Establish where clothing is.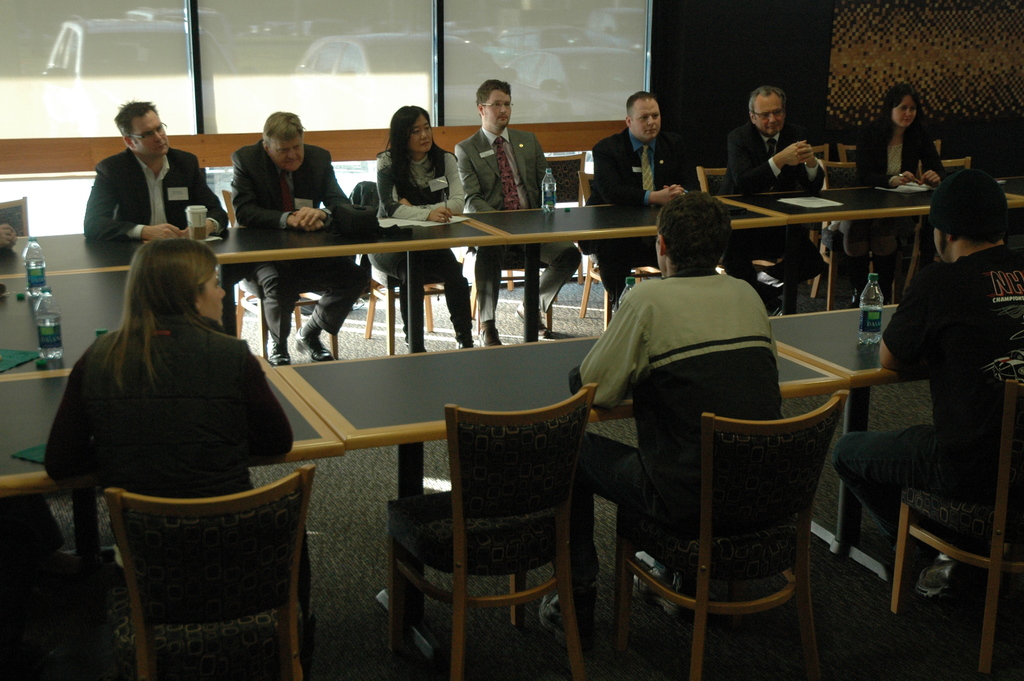
Established at bbox=[83, 151, 230, 340].
